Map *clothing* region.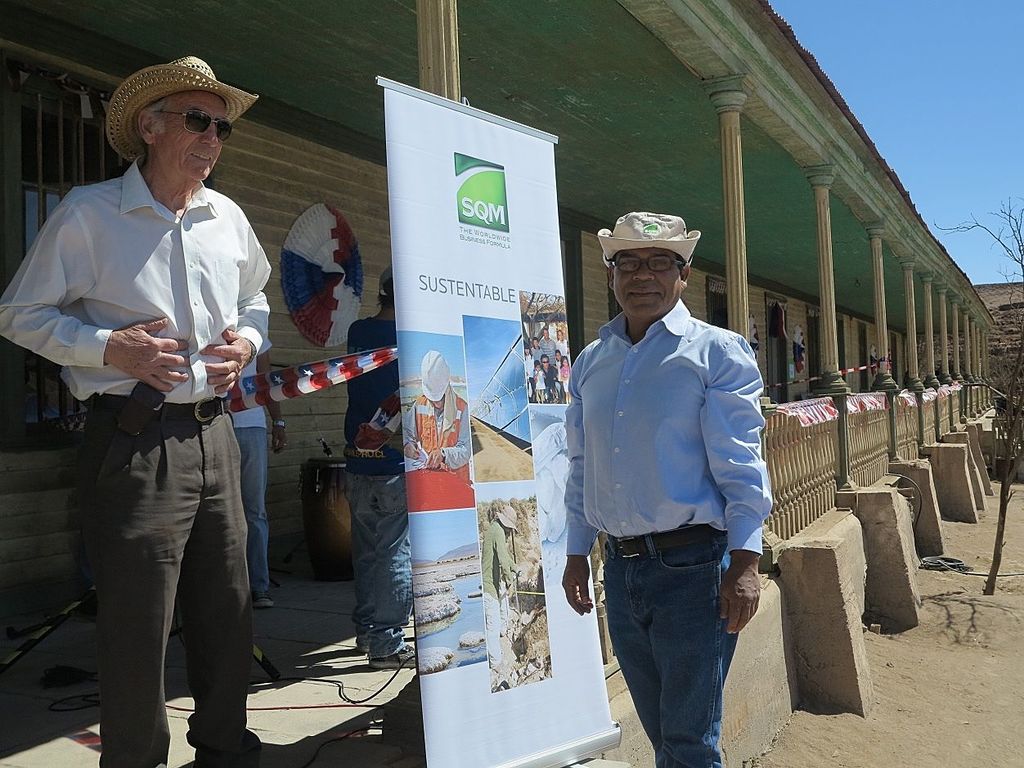
Mapped to bbox=[397, 397, 484, 486].
